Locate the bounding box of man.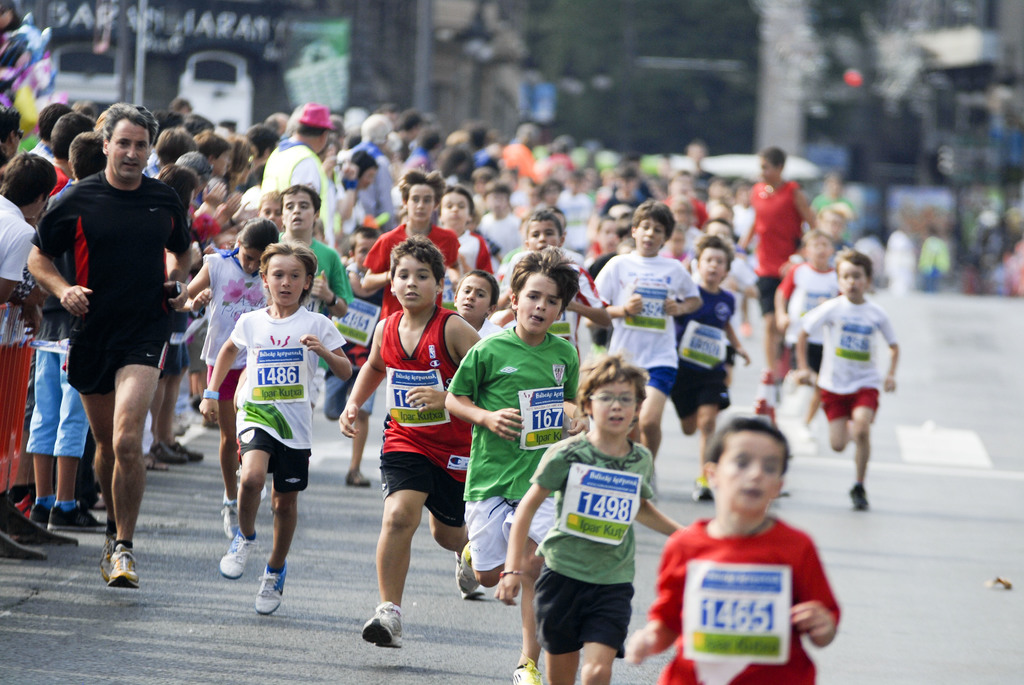
Bounding box: Rect(0, 104, 22, 162).
